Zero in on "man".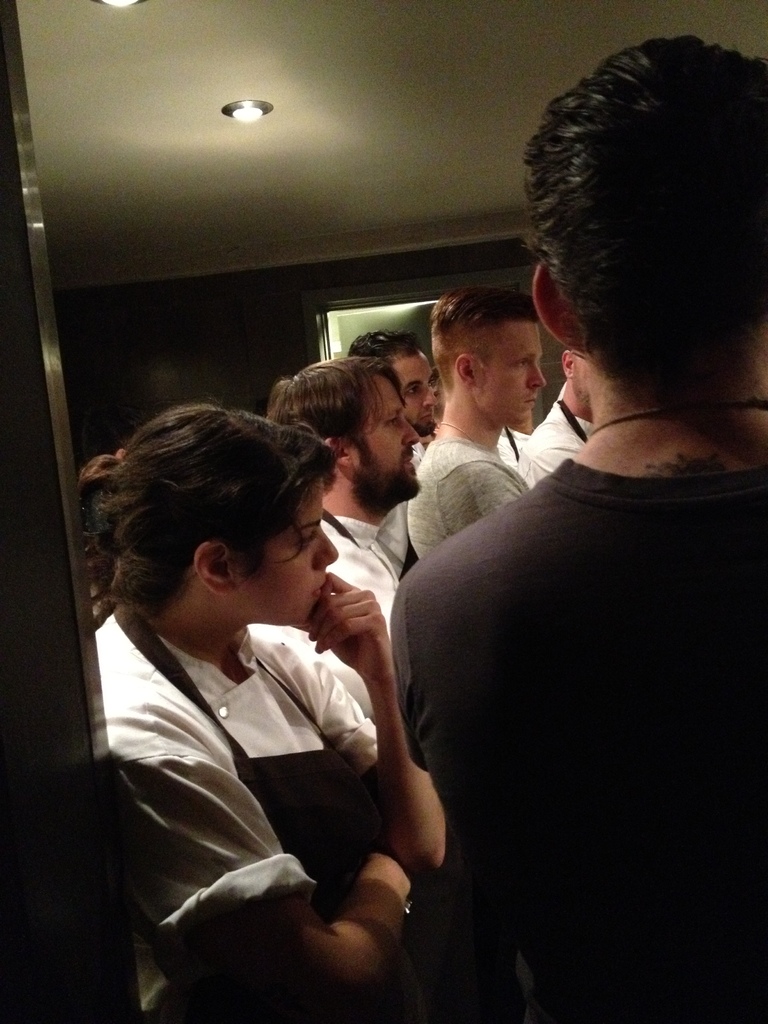
Zeroed in: 255,361,422,618.
